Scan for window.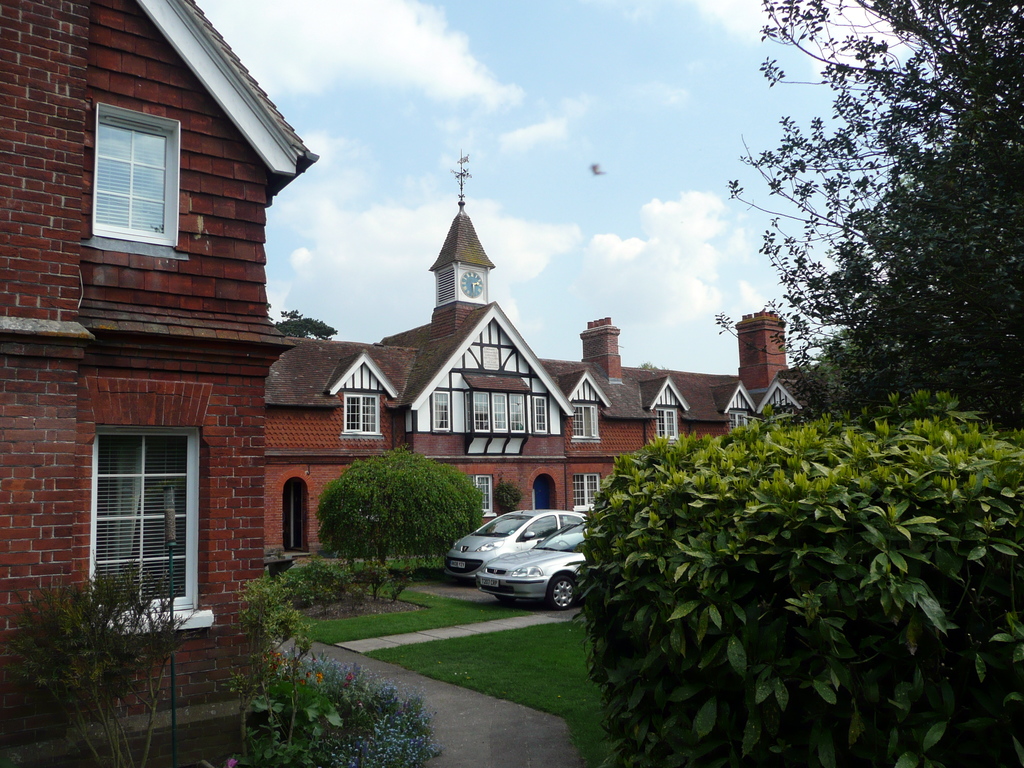
Scan result: x1=90 y1=110 x2=180 y2=239.
